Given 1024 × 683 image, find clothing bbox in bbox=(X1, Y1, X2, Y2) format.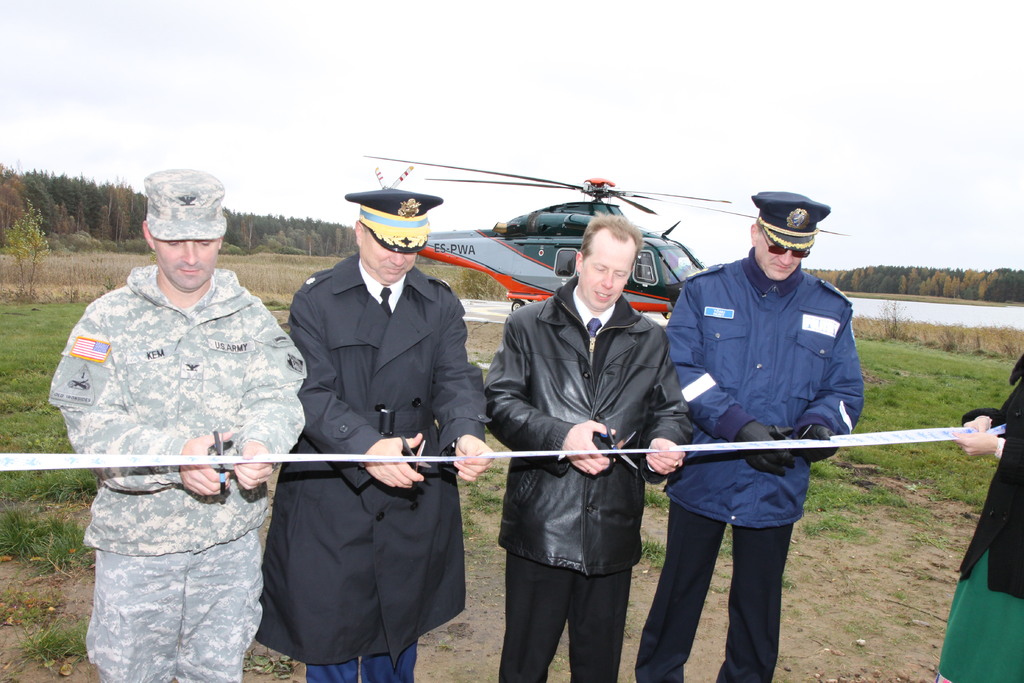
bbox=(44, 261, 311, 682).
